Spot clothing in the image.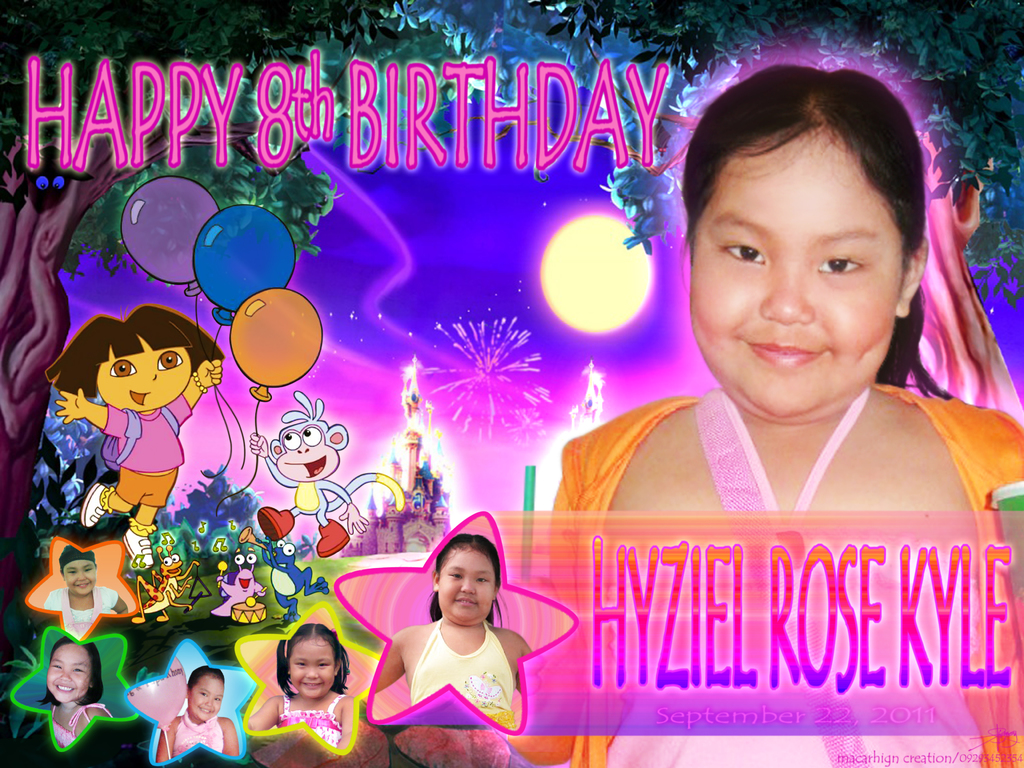
clothing found at select_region(97, 393, 189, 508).
